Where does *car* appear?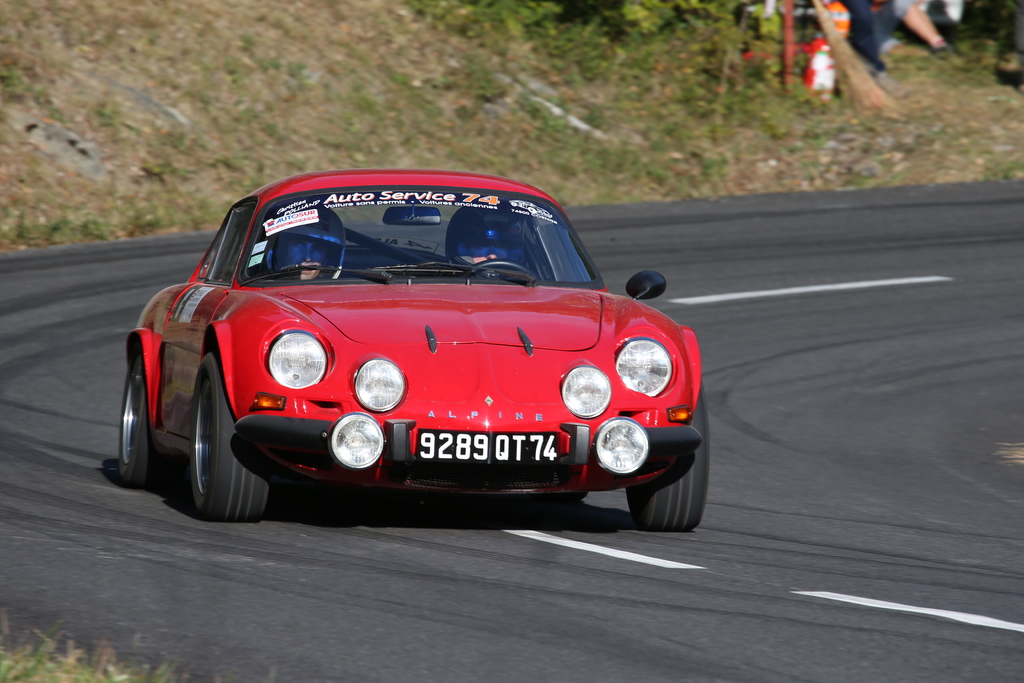
Appears at detection(122, 167, 714, 525).
